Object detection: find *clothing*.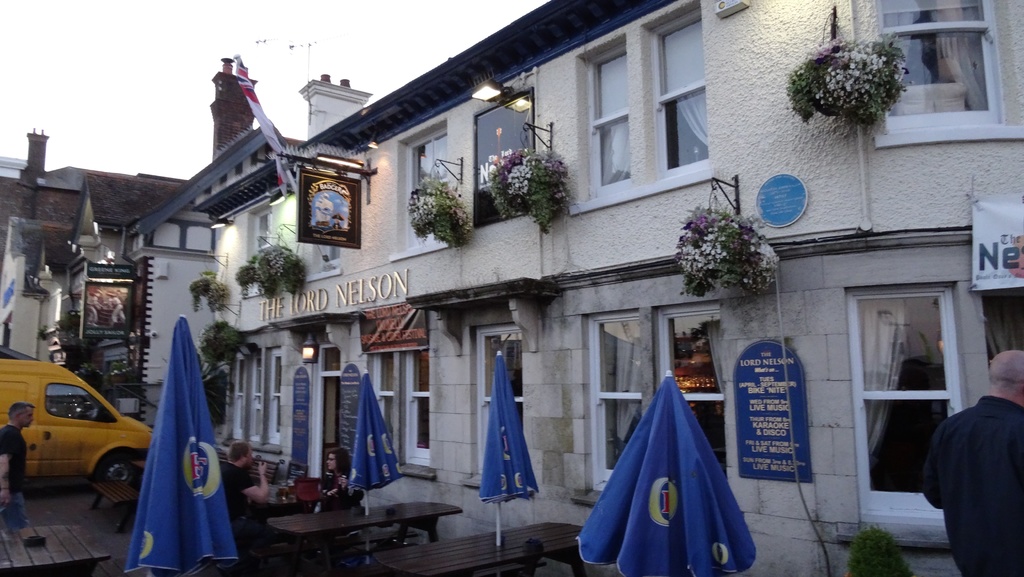
222 466 255 533.
